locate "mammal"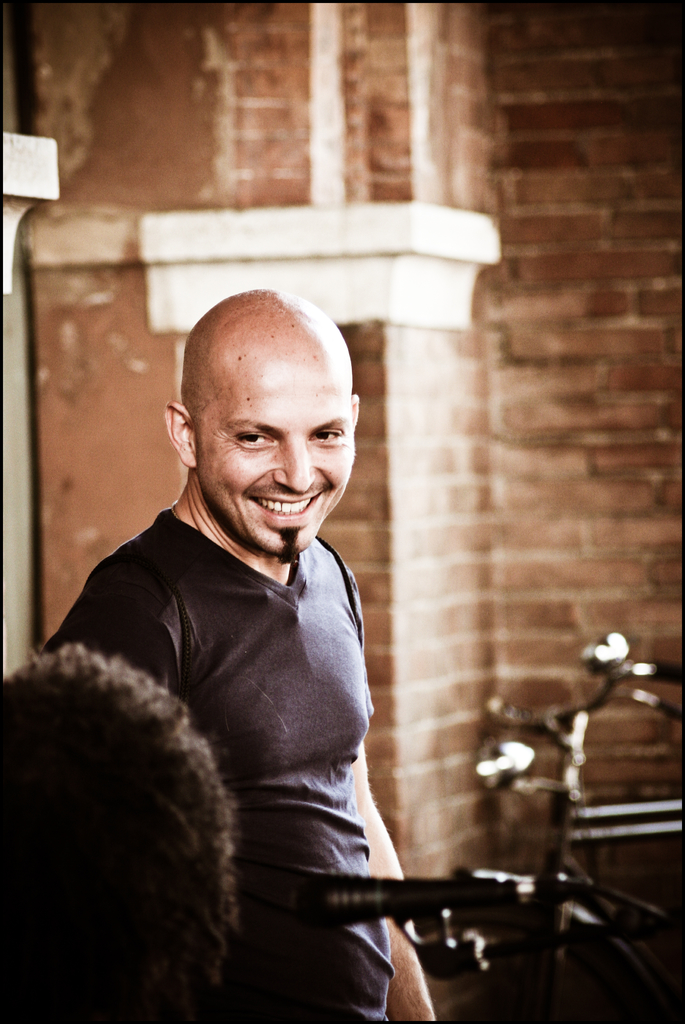
BBox(0, 637, 254, 1023)
